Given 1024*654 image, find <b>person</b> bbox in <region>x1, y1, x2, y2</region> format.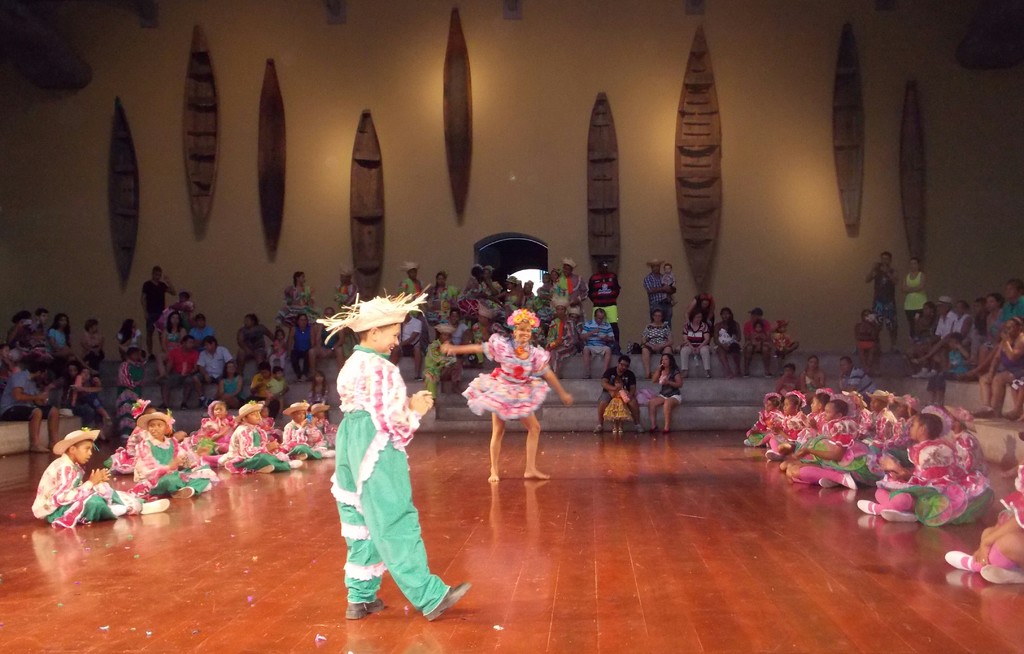
<region>460, 304, 556, 491</region>.
